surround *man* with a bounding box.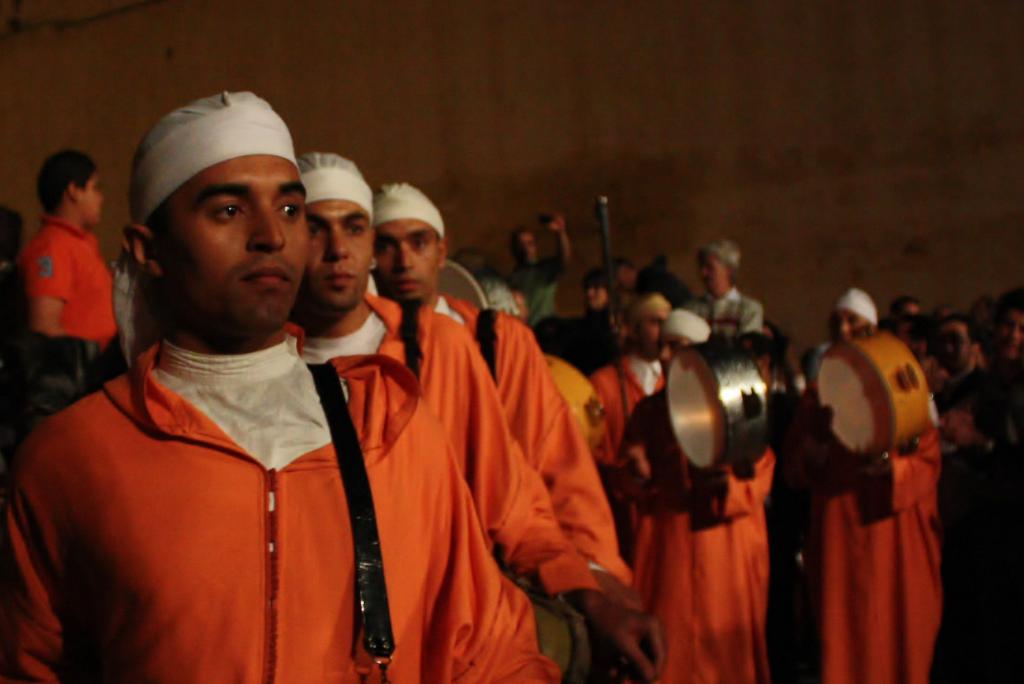
(left=943, top=284, right=1023, bottom=683).
